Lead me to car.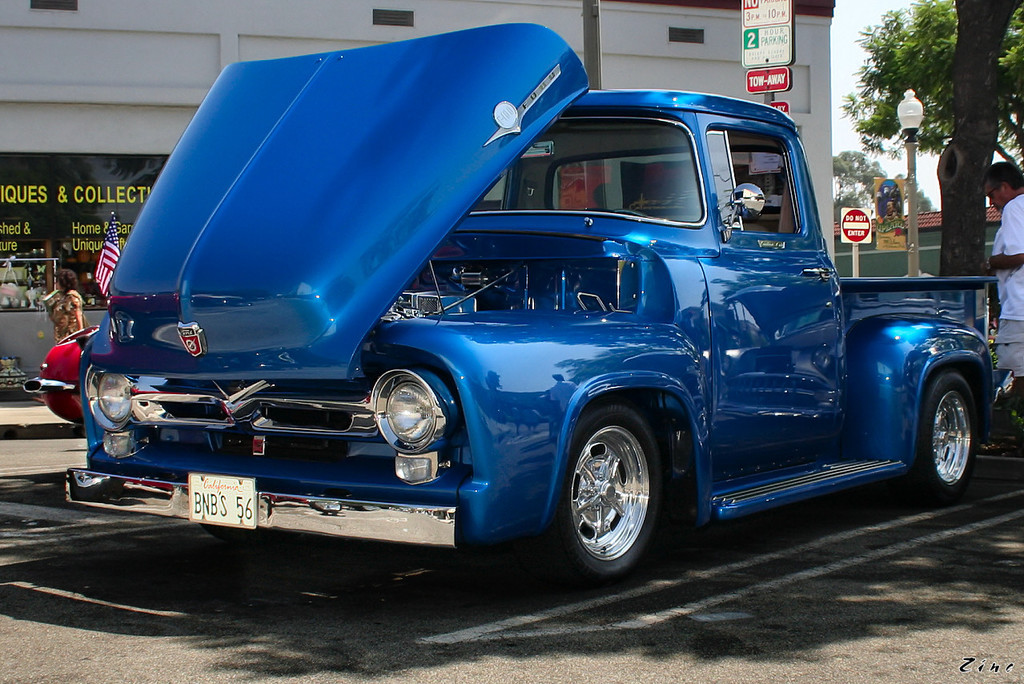
Lead to region(60, 19, 1022, 582).
